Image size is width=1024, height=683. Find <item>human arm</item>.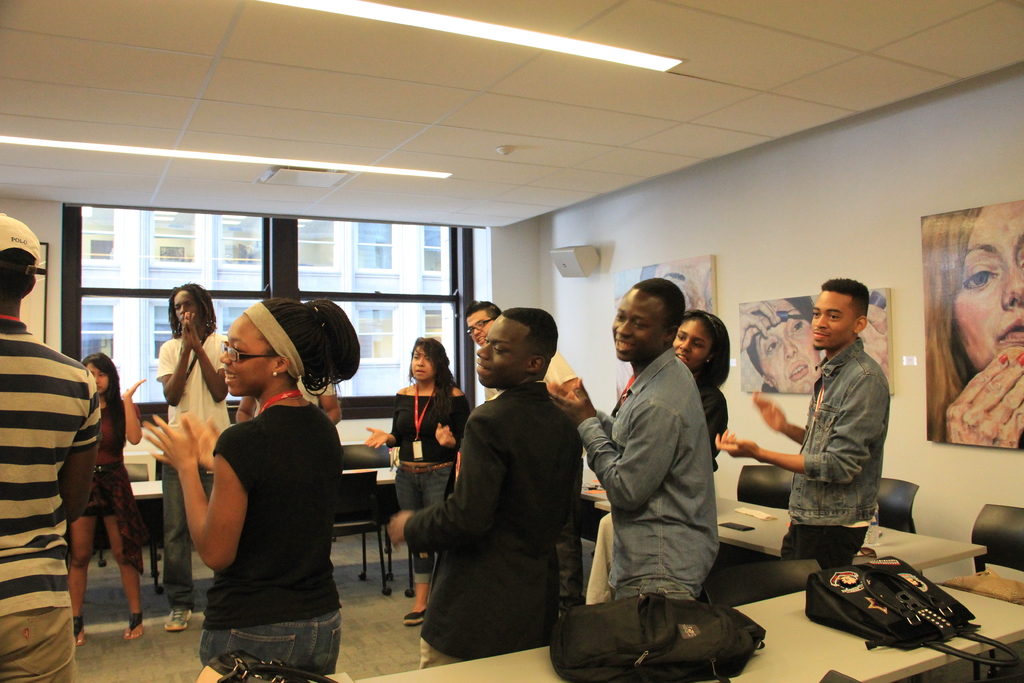
<bbox>717, 379, 879, 489</bbox>.
